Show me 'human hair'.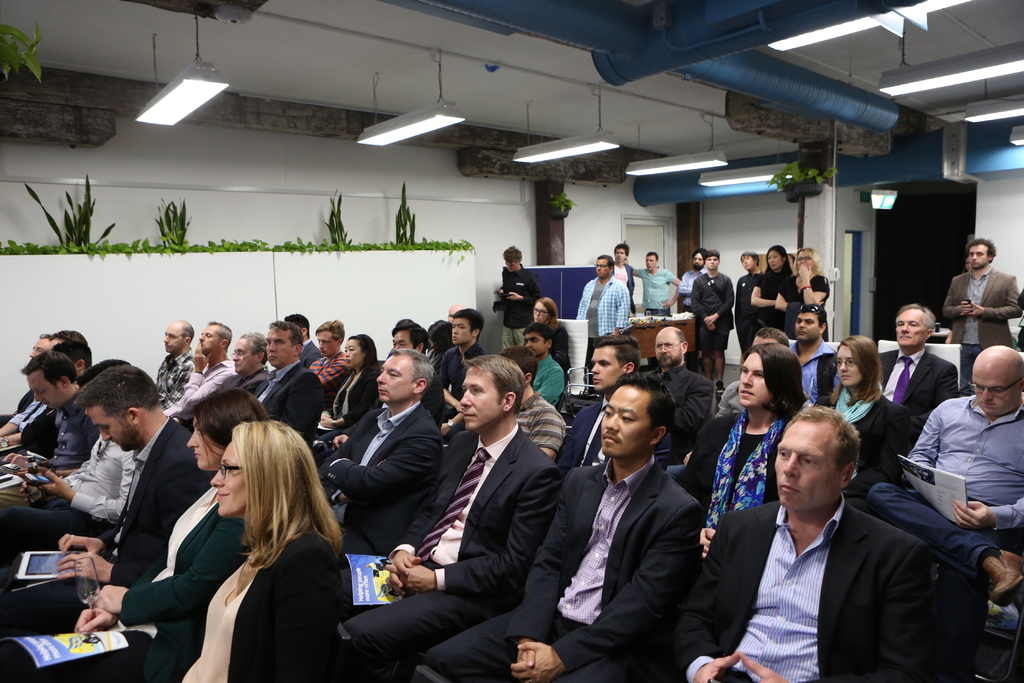
'human hair' is here: 596, 332, 639, 375.
